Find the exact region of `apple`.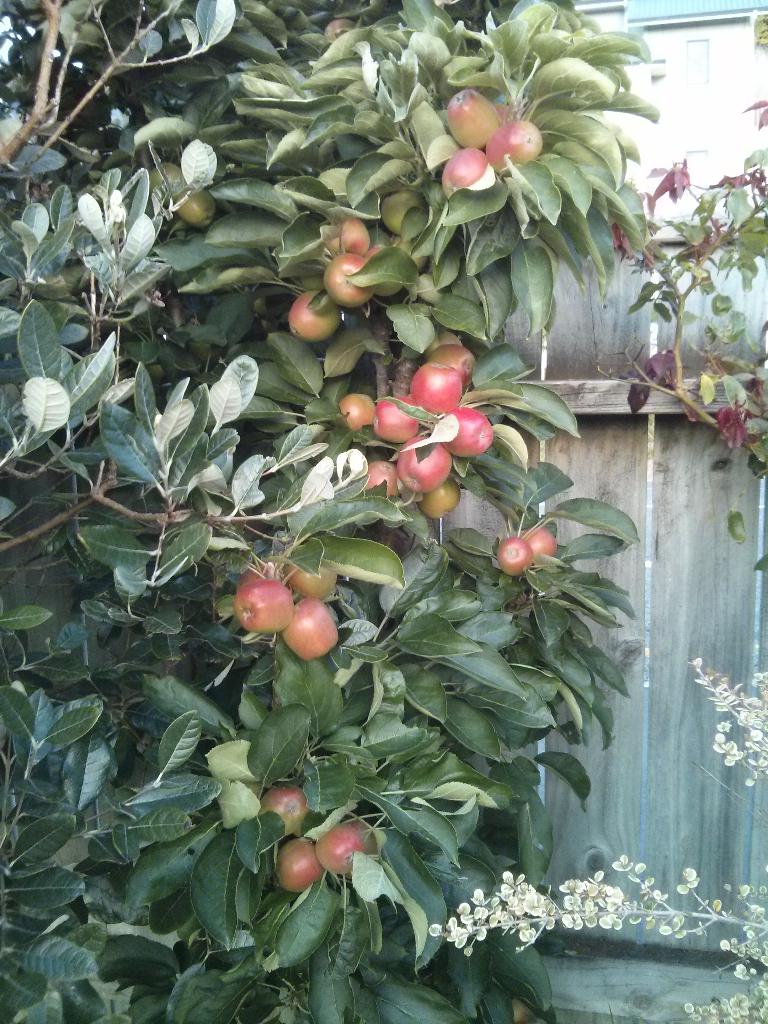
Exact region: (522, 519, 557, 572).
